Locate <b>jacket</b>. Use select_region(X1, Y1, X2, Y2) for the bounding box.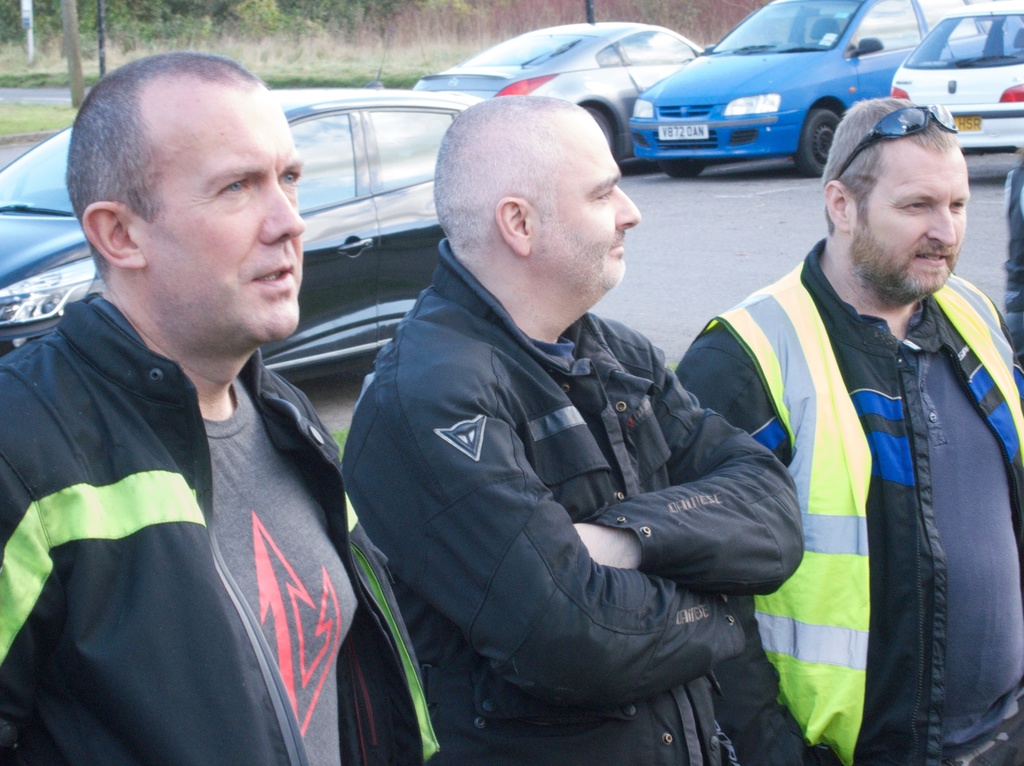
select_region(0, 289, 444, 765).
